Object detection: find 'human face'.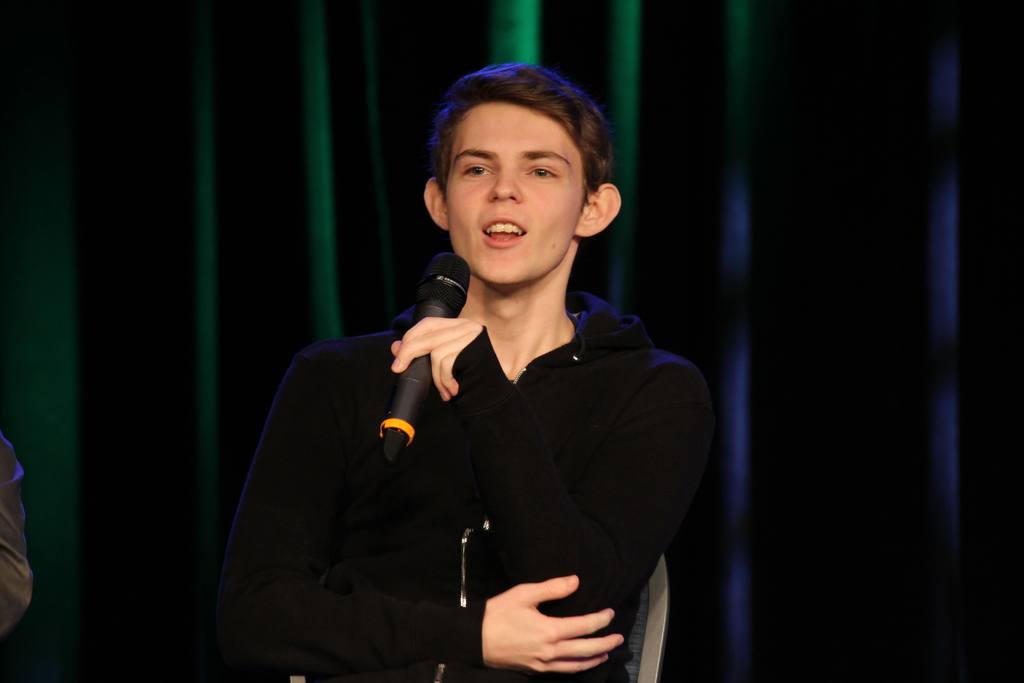
{"x1": 444, "y1": 99, "x2": 588, "y2": 284}.
